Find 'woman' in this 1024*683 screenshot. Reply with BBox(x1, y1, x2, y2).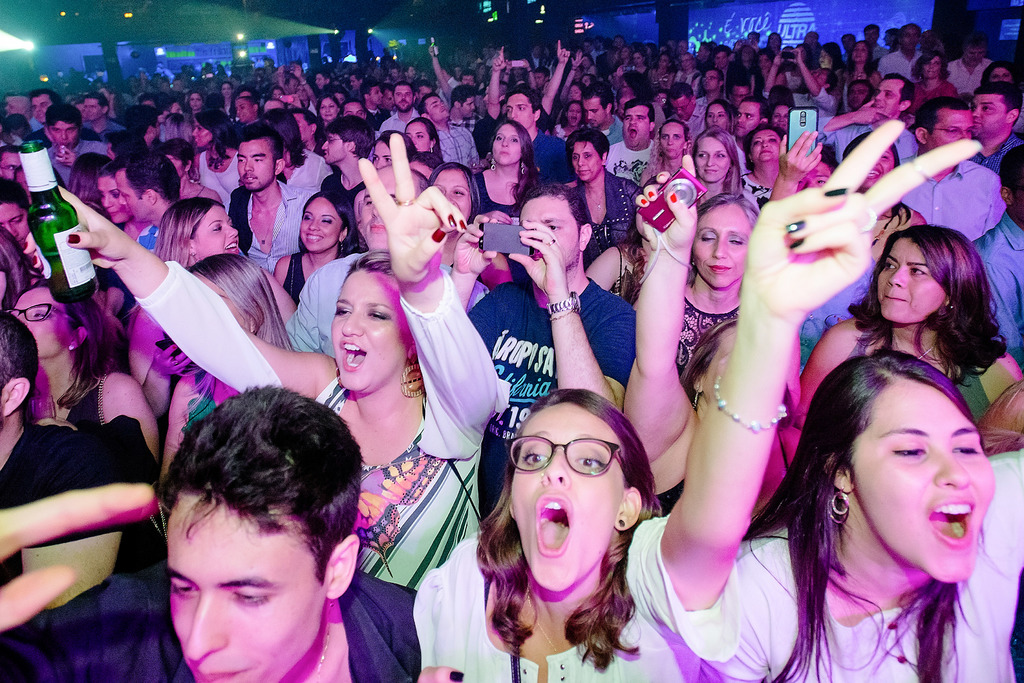
BBox(27, 131, 492, 682).
